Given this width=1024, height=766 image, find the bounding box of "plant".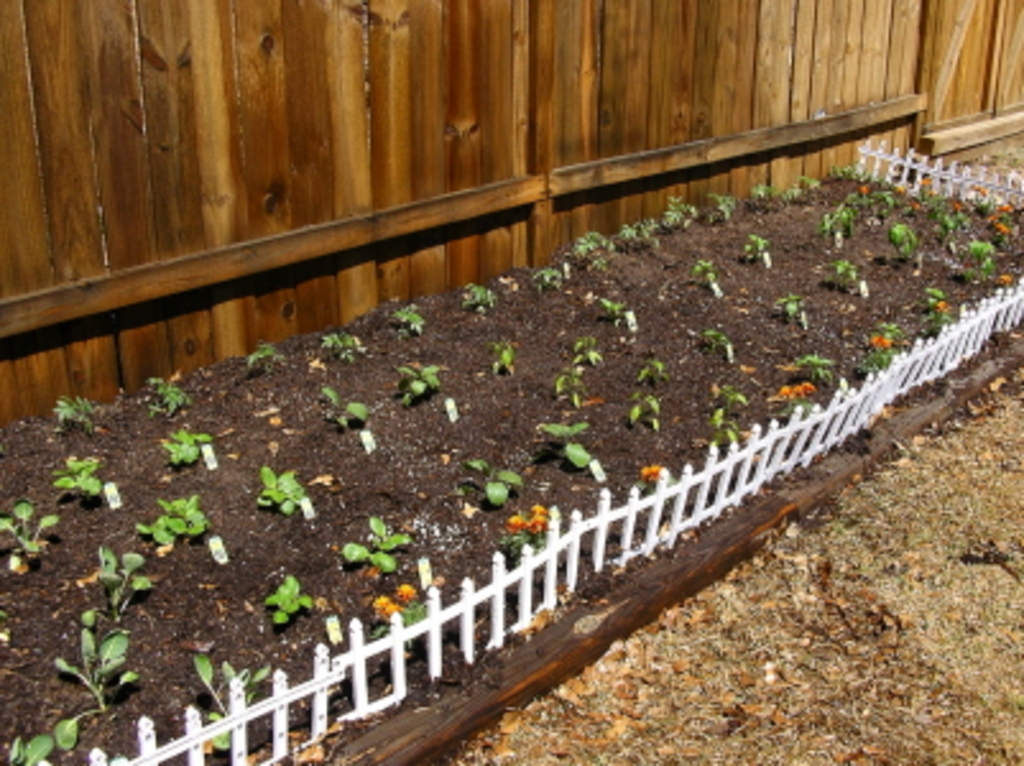
(left=531, top=258, right=567, bottom=286).
